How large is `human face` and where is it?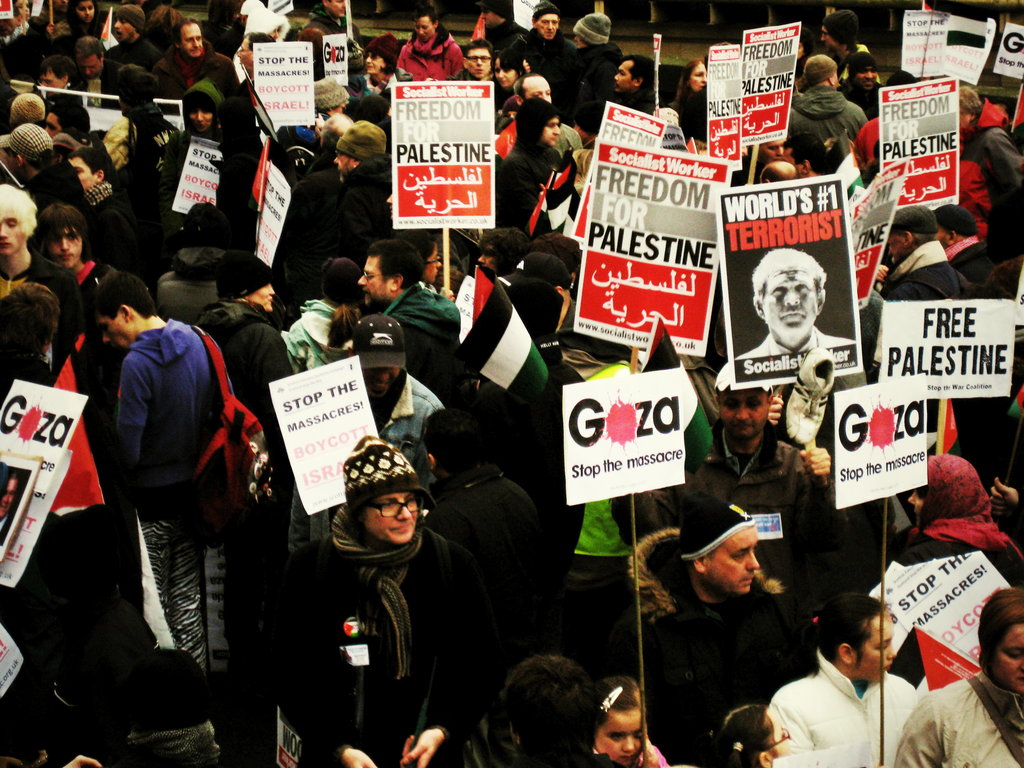
Bounding box: Rect(75, 0, 92, 24).
